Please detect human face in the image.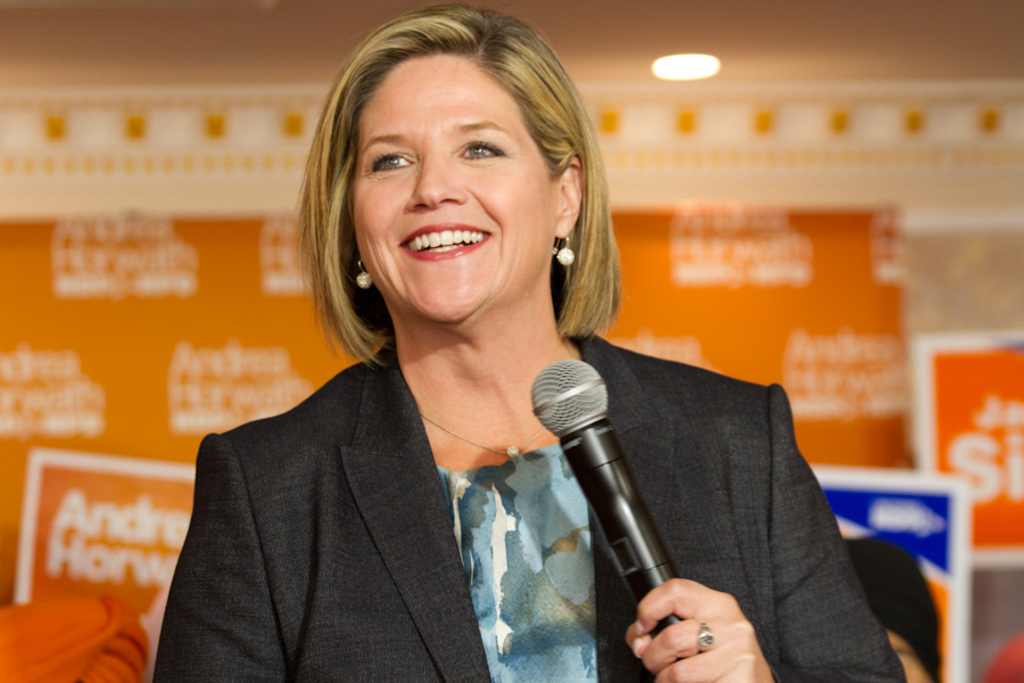
box(355, 61, 543, 320).
